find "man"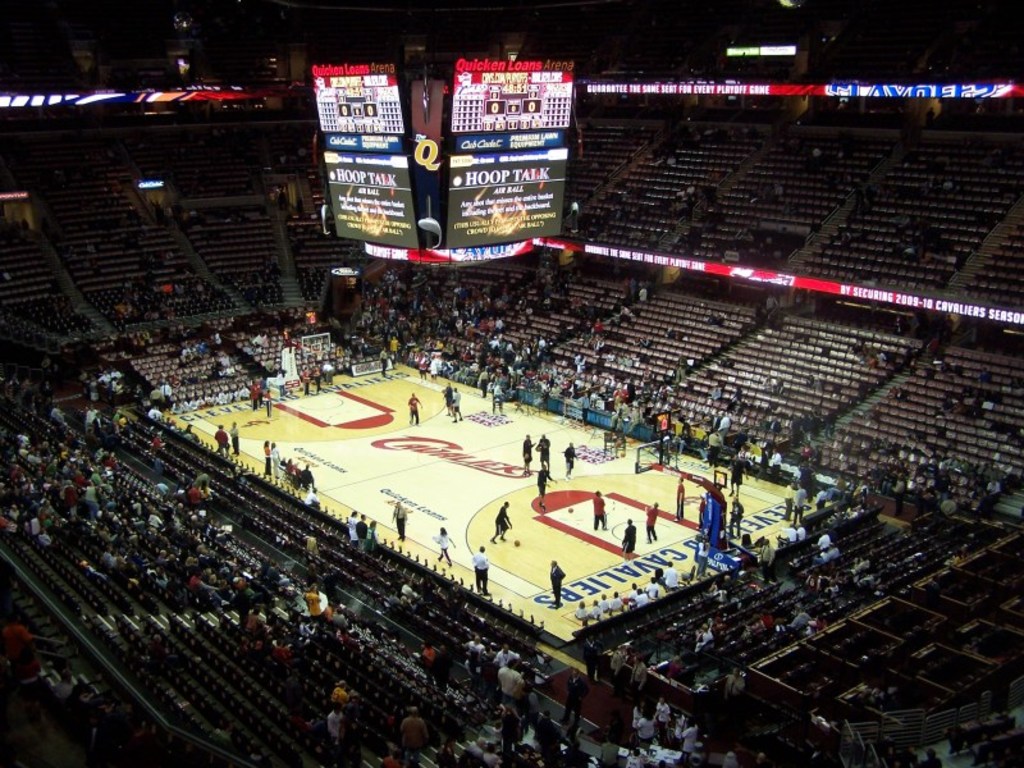
bbox=(768, 444, 783, 486)
